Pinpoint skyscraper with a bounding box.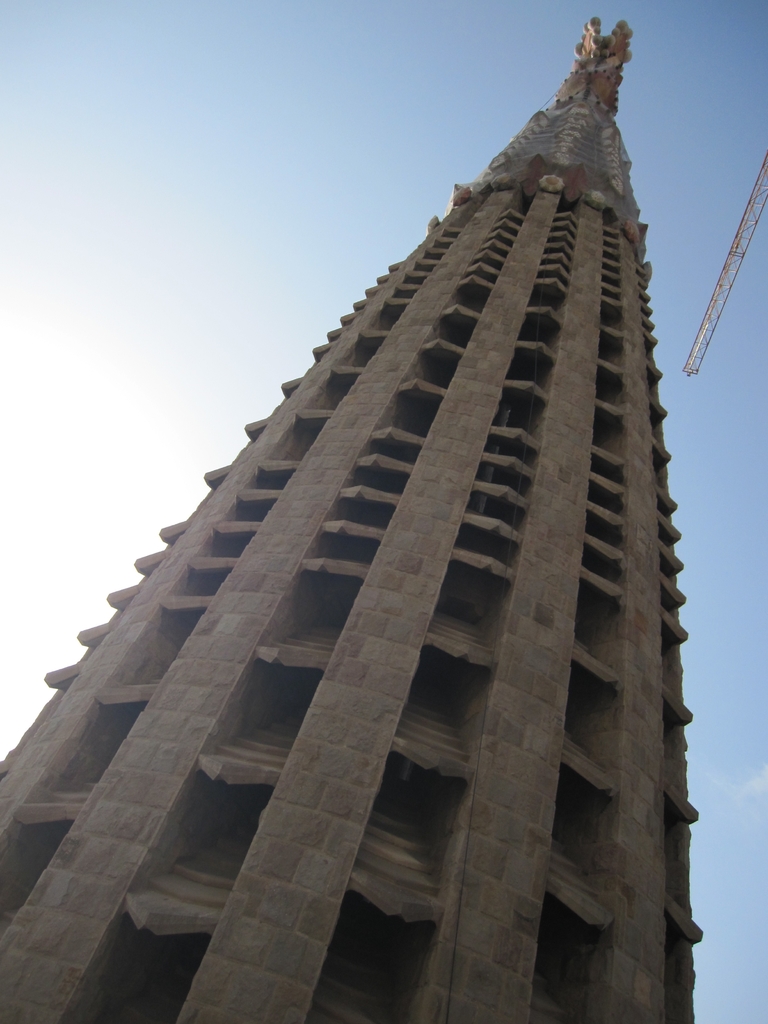
(31,28,708,1002).
